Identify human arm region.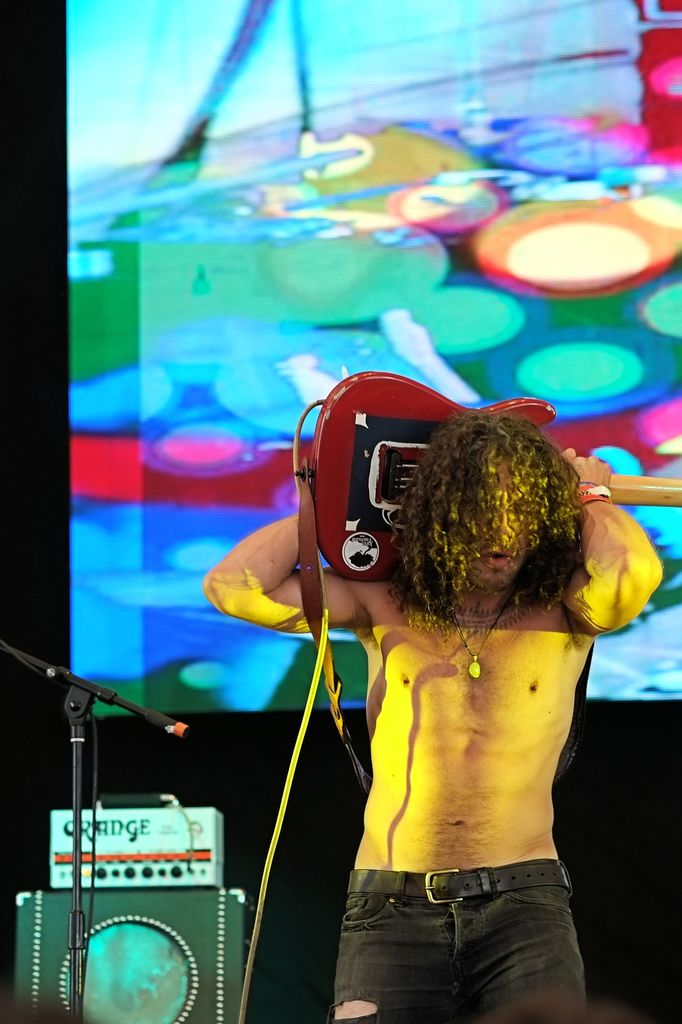
Region: (x1=205, y1=512, x2=363, y2=630).
